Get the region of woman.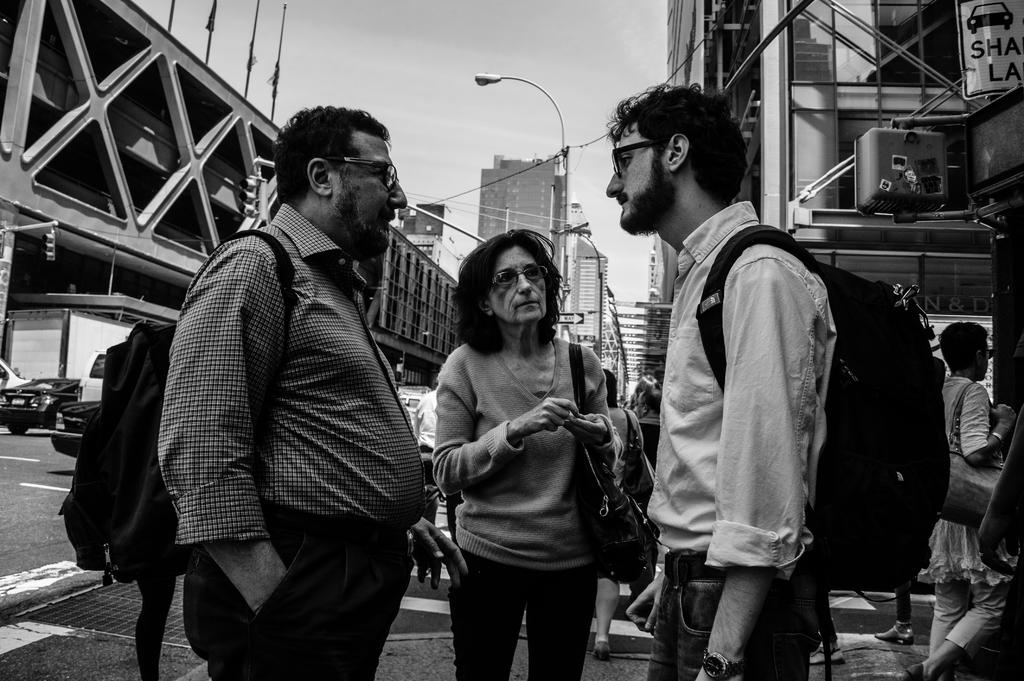
[left=906, top=317, right=1019, bottom=680].
